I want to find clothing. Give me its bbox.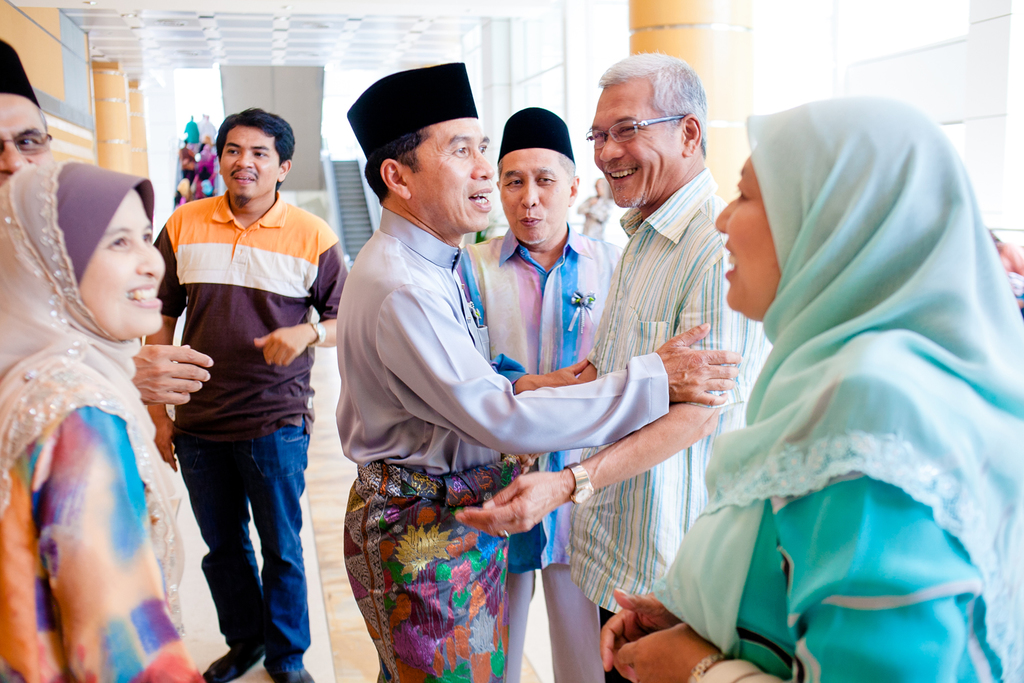
select_region(558, 158, 774, 682).
